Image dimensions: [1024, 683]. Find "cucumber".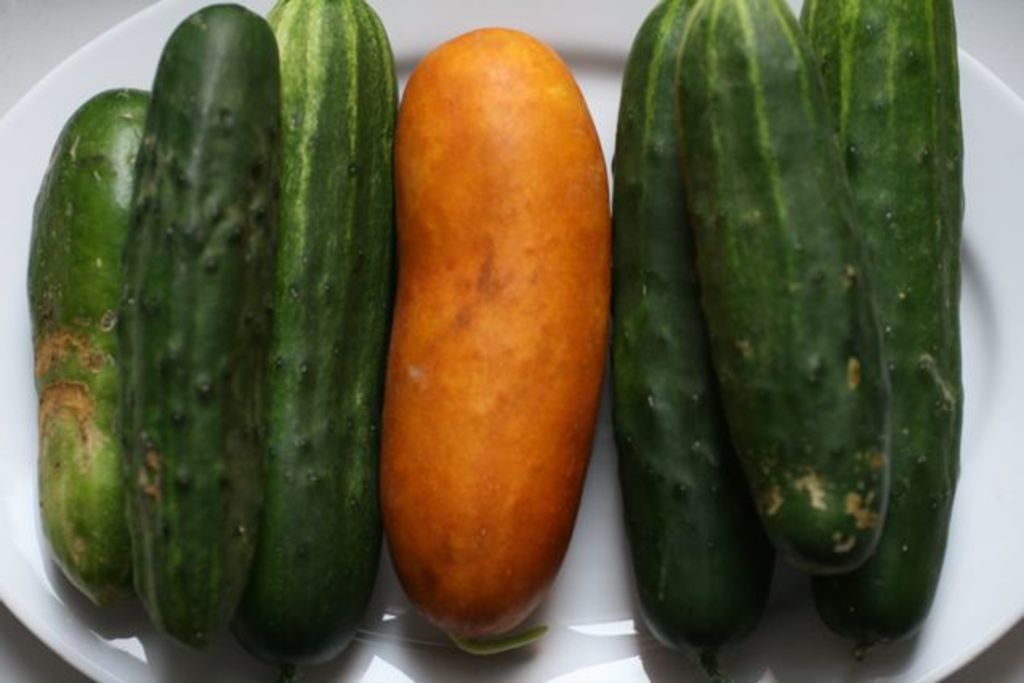
(left=612, top=0, right=776, bottom=649).
